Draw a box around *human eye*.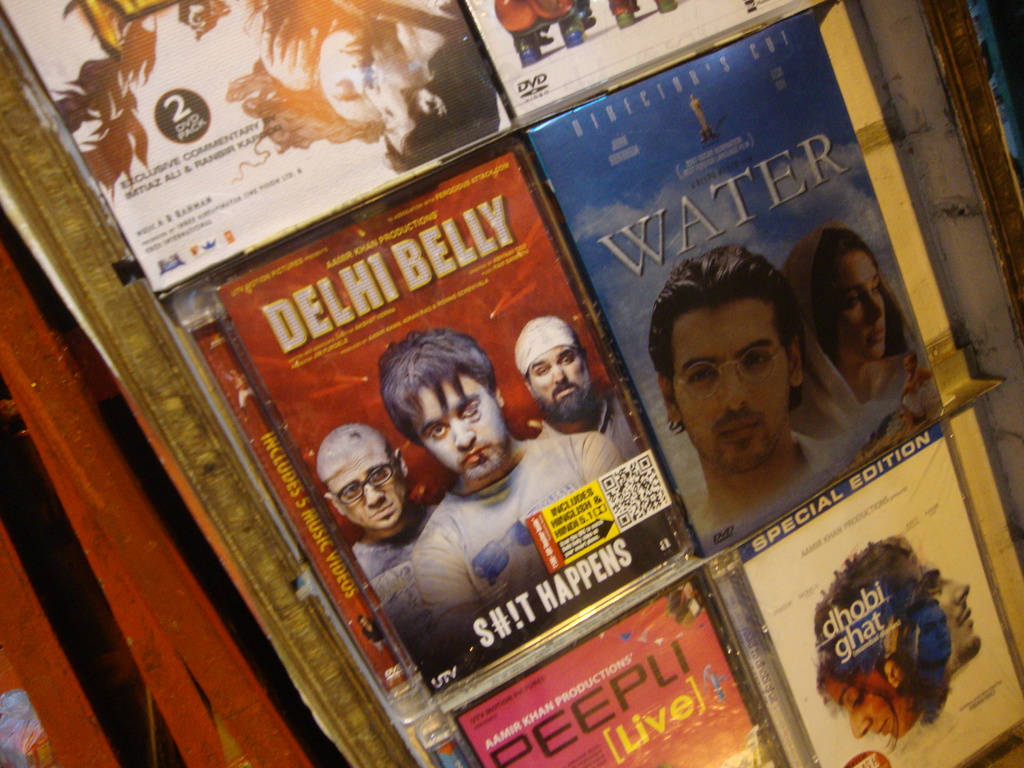
bbox=[174, 0, 221, 36].
